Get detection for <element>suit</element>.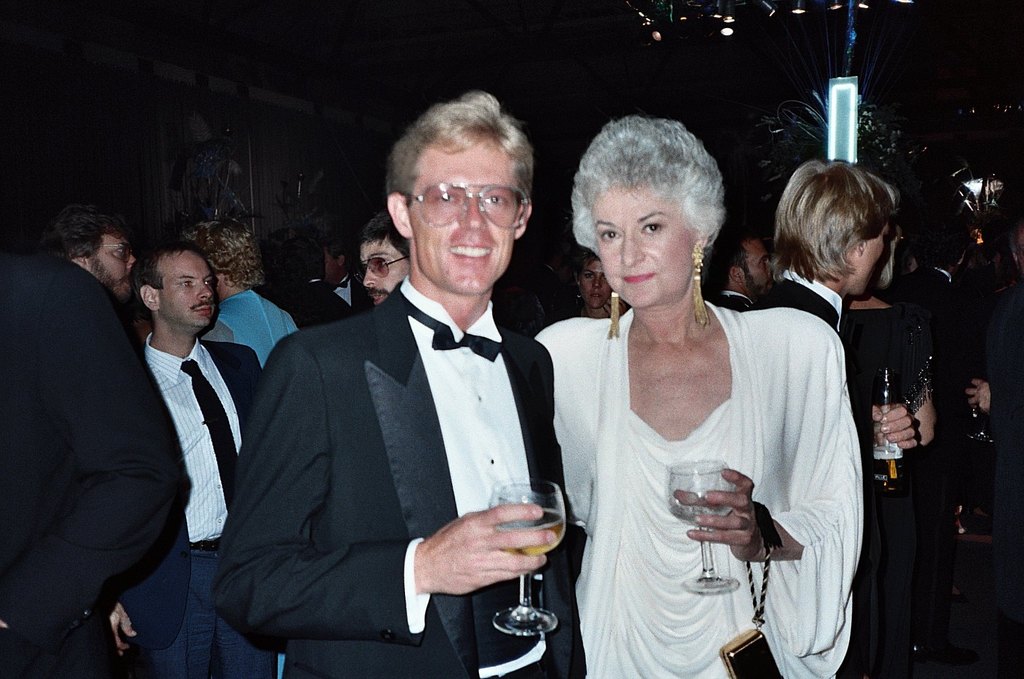
Detection: crop(127, 337, 281, 678).
